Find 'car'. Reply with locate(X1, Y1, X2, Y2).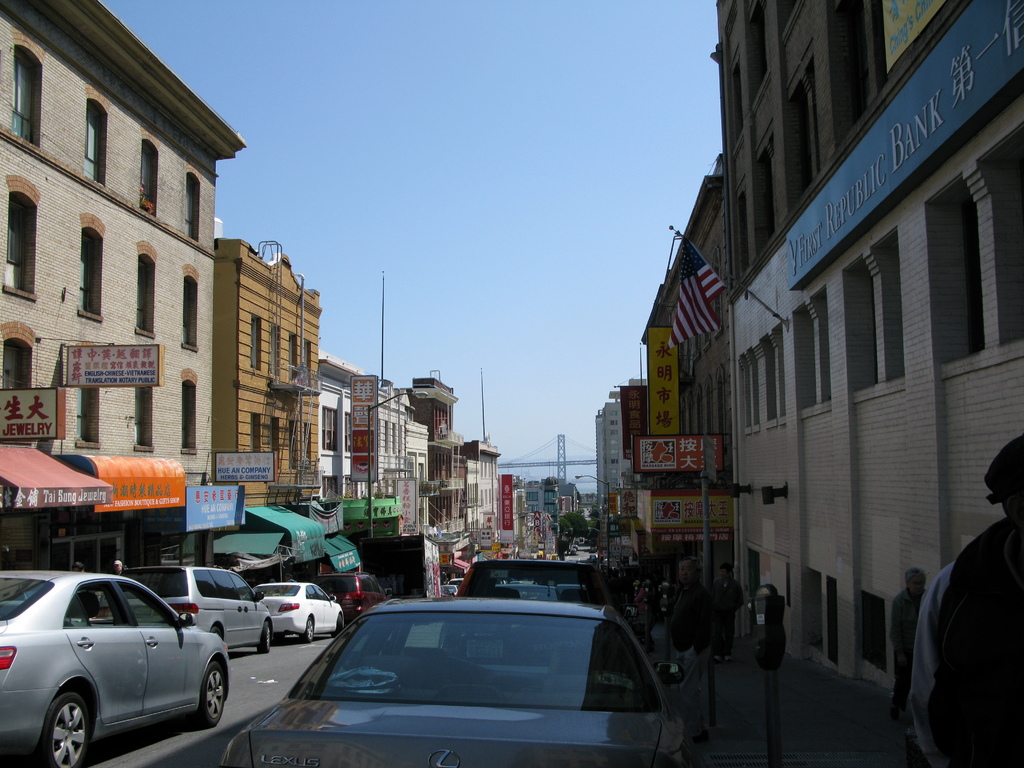
locate(324, 573, 396, 620).
